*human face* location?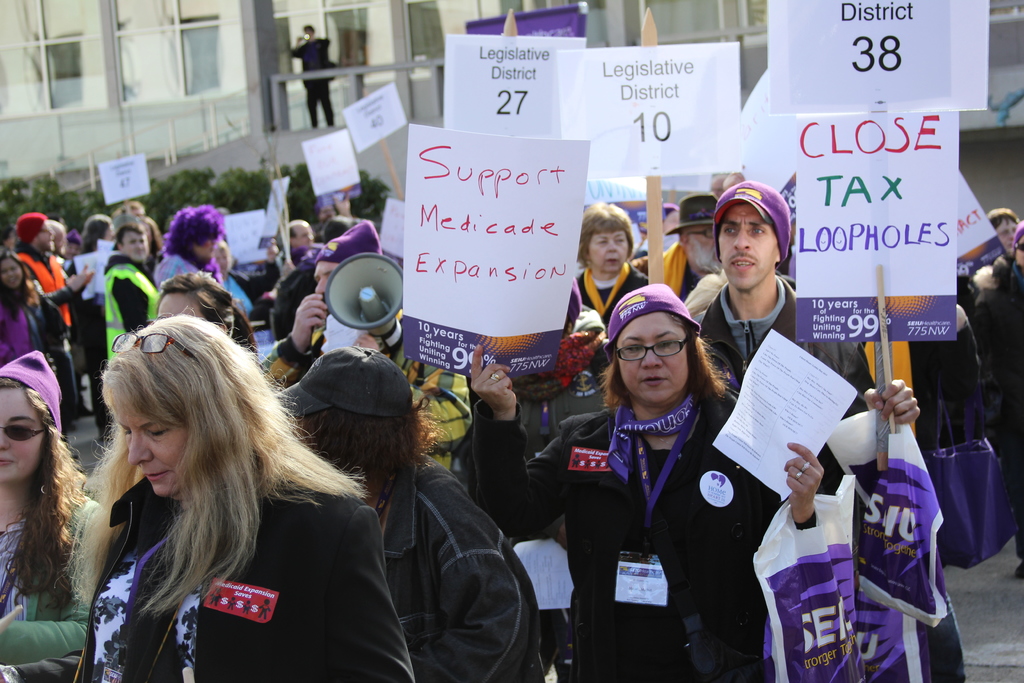
bbox(296, 225, 317, 251)
